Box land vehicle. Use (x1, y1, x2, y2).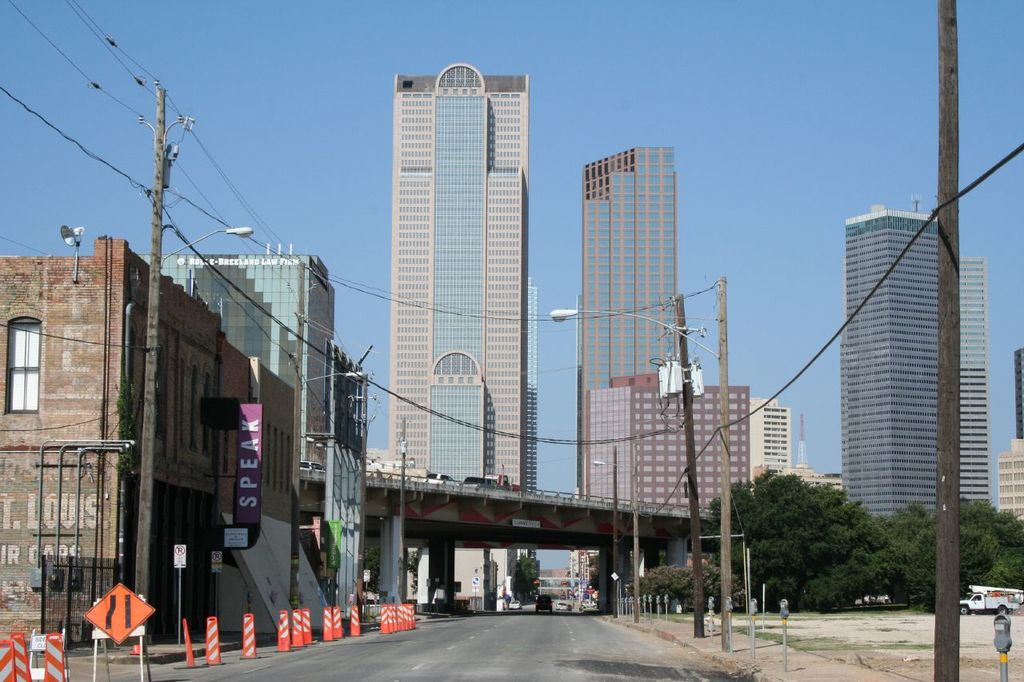
(962, 590, 1013, 616).
